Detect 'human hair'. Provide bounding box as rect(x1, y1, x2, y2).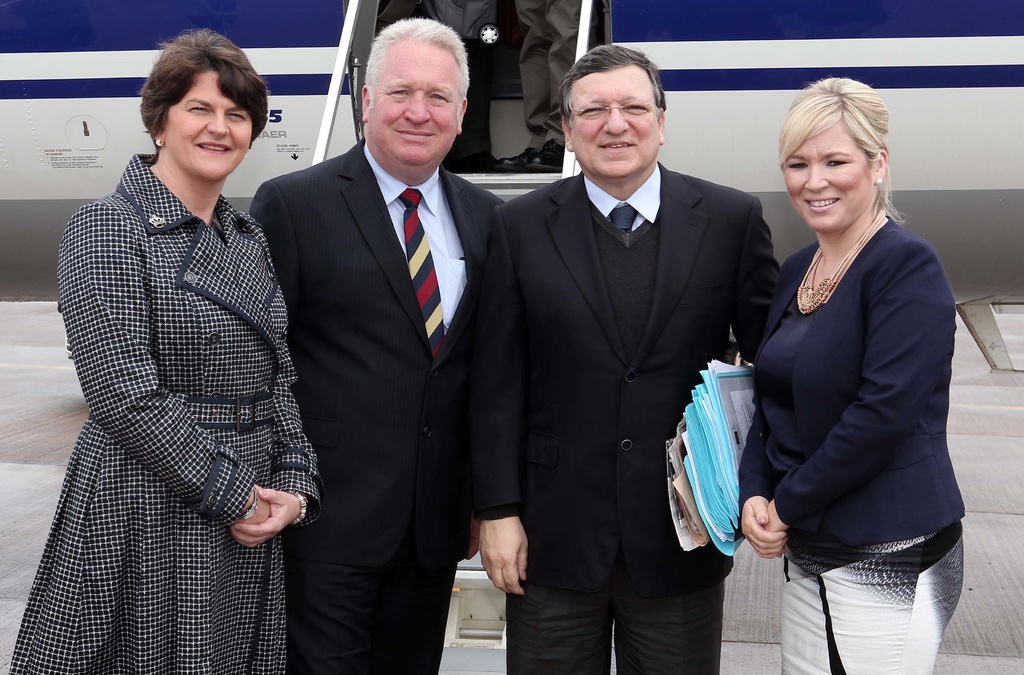
rect(775, 72, 900, 235).
